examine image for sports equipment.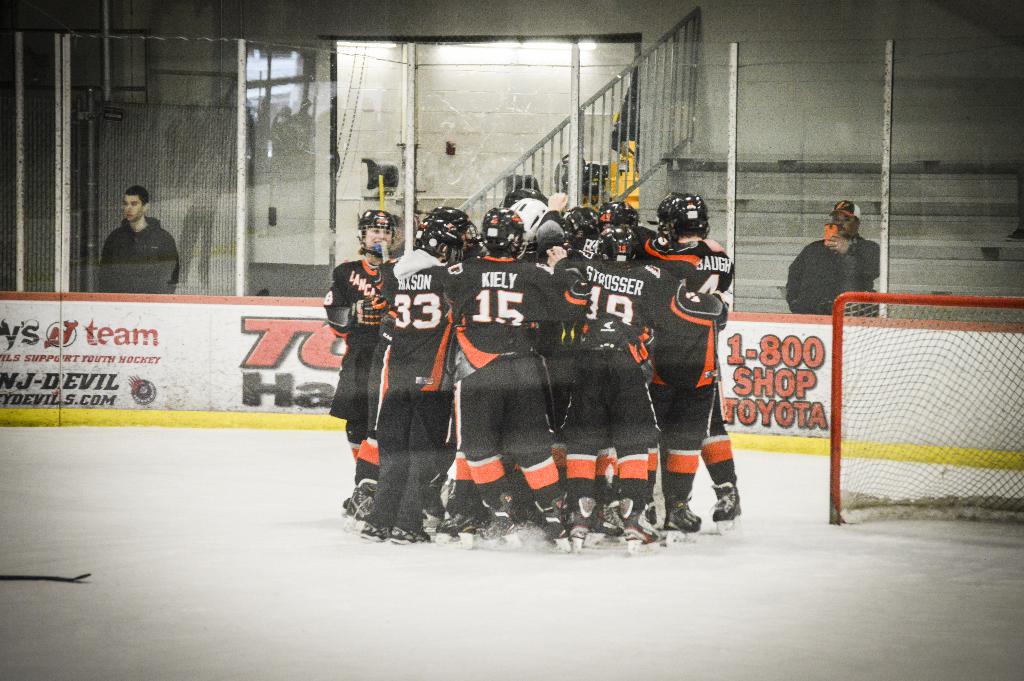
Examination result: <bbox>502, 186, 548, 211</bbox>.
